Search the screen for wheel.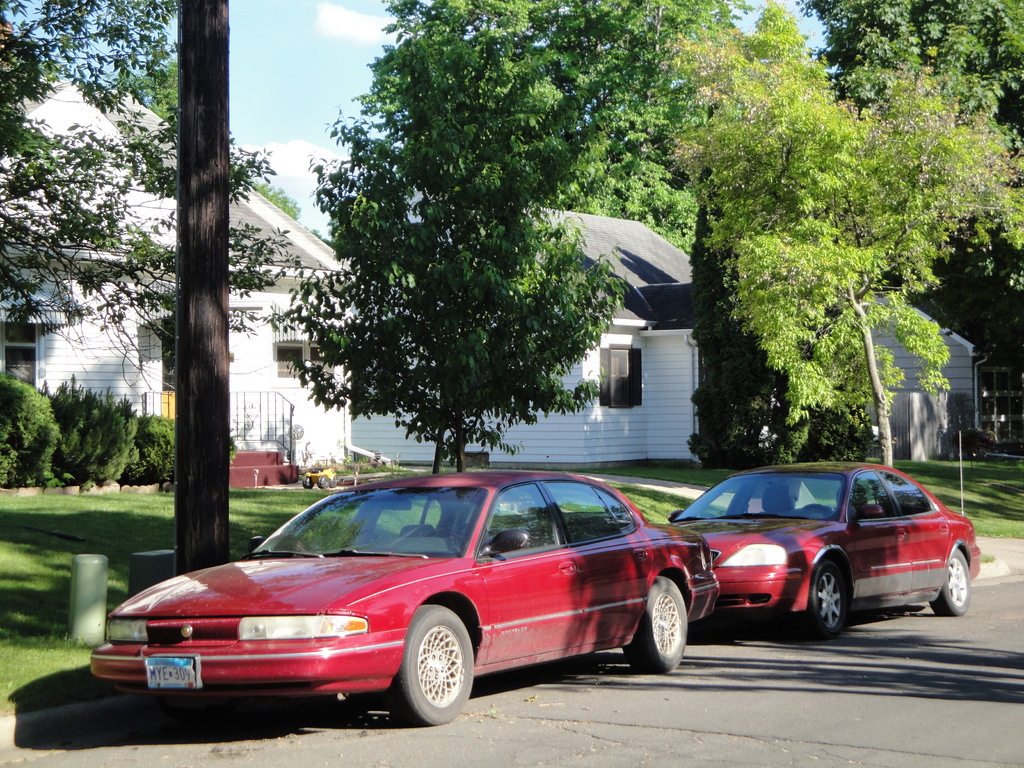
Found at 625/574/691/677.
